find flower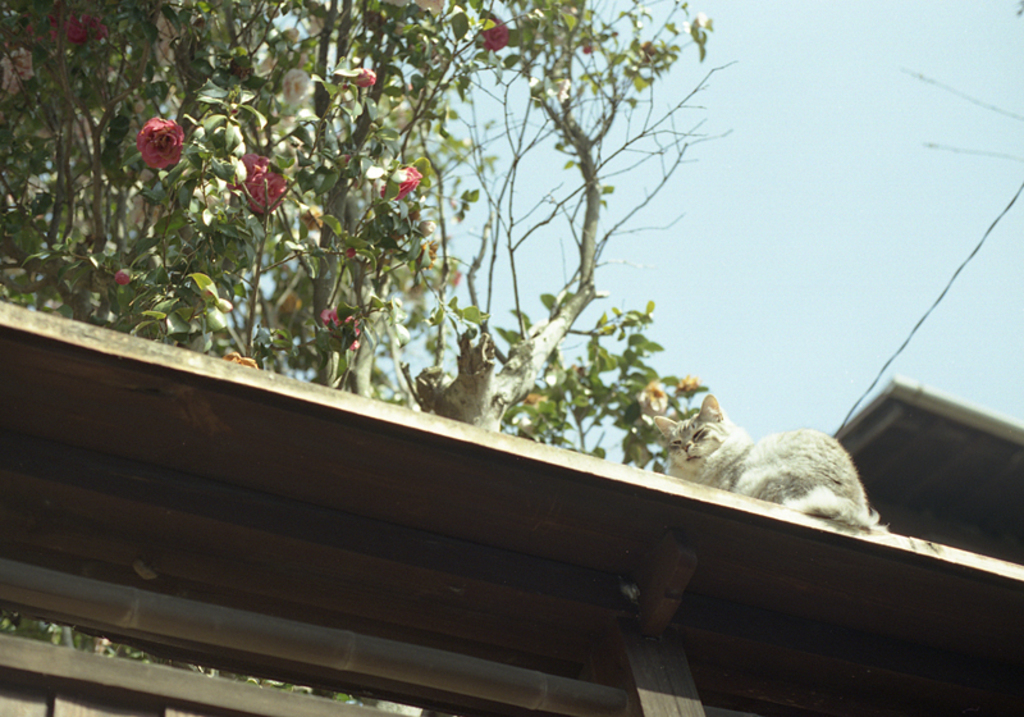
(x1=532, y1=73, x2=556, y2=105)
